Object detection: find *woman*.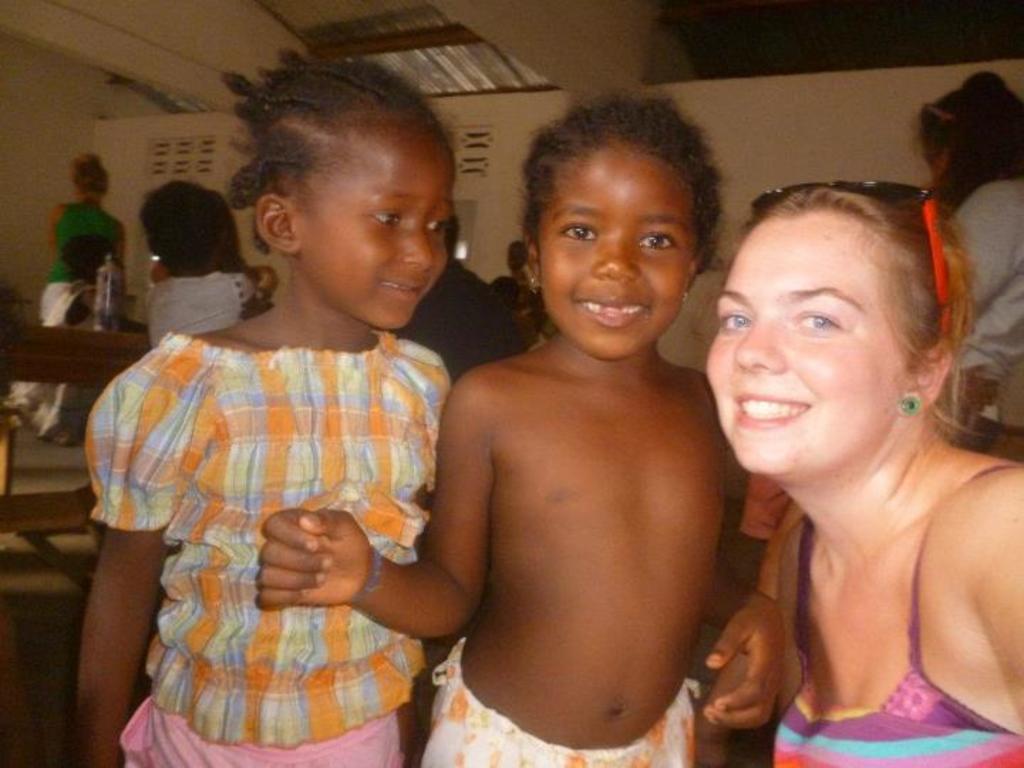
[36,151,142,317].
